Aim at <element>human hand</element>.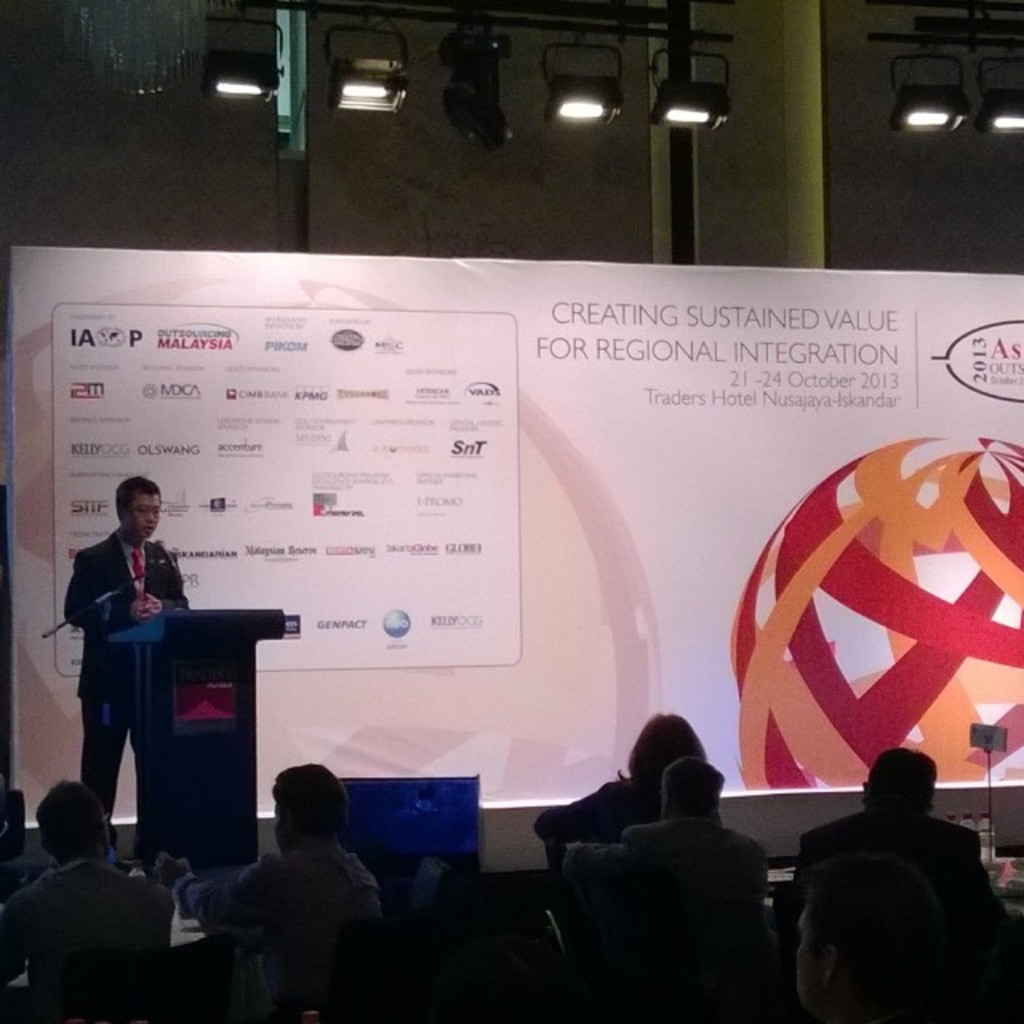
Aimed at BBox(144, 592, 165, 616).
